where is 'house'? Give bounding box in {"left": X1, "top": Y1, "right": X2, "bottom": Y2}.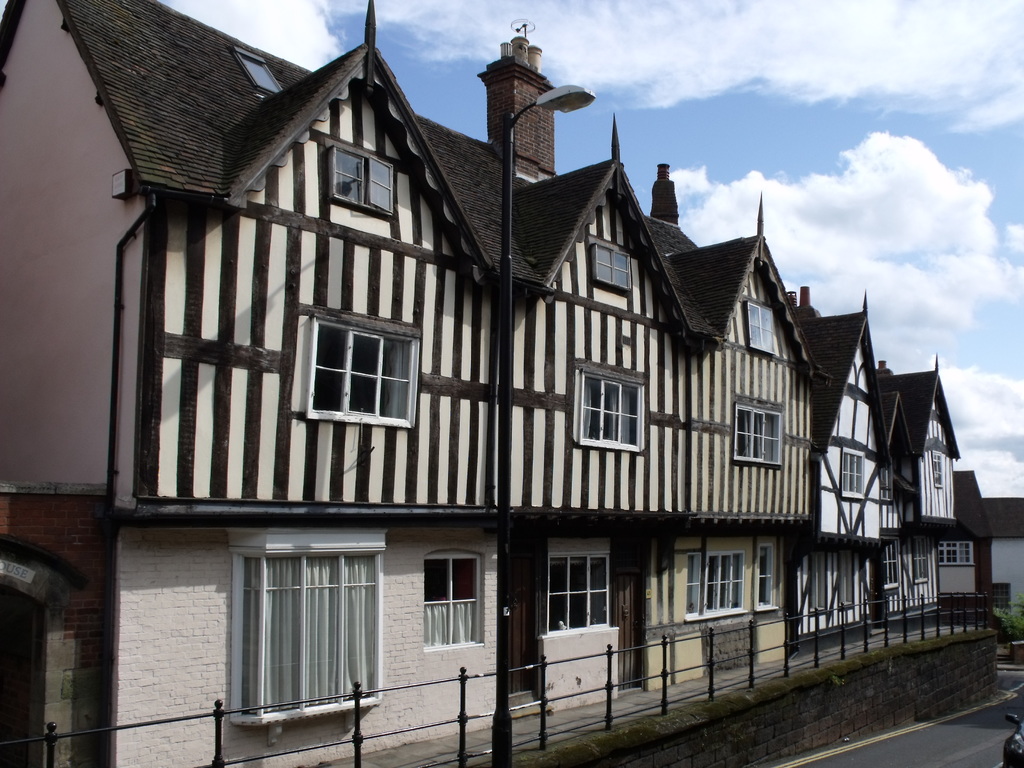
{"left": 855, "top": 376, "right": 975, "bottom": 753}.
